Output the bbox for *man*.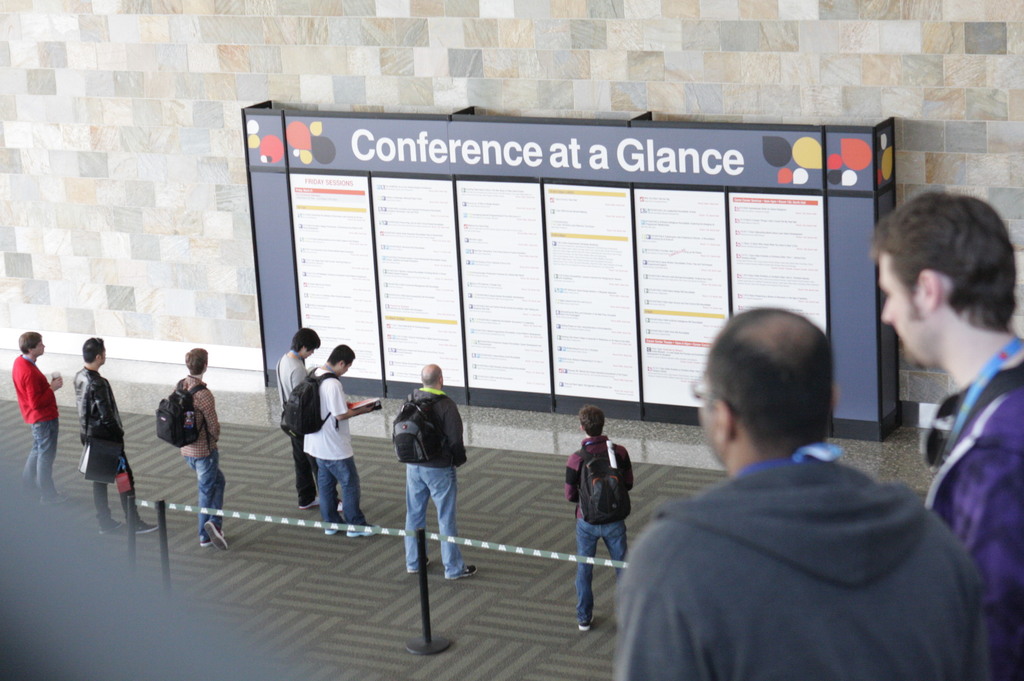
623/307/977/680.
